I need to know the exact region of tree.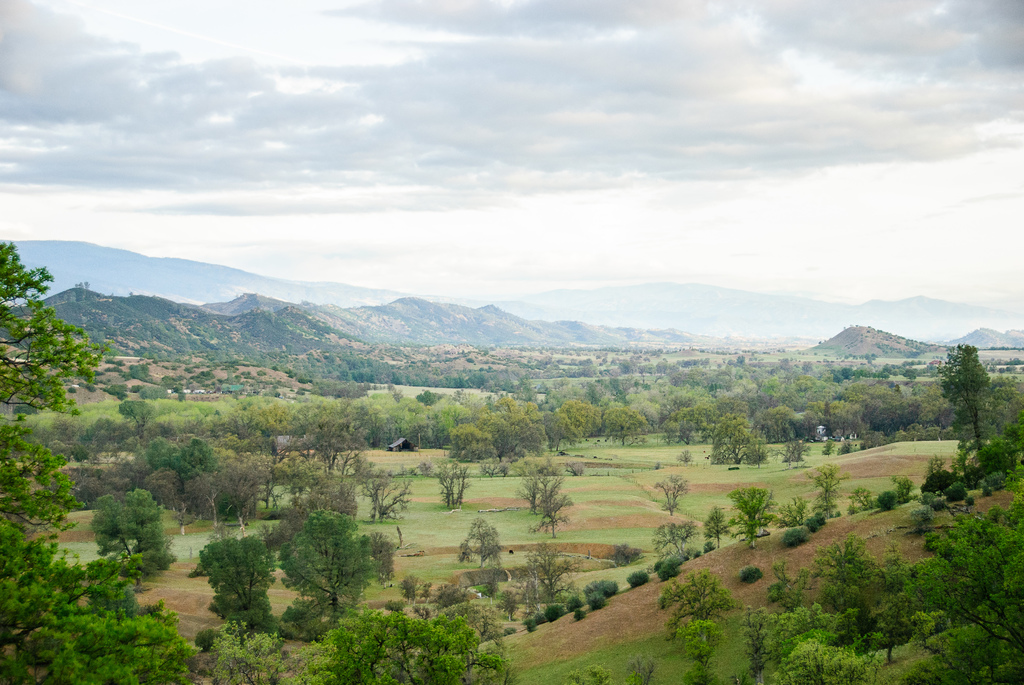
Region: <box>682,664,719,684</box>.
